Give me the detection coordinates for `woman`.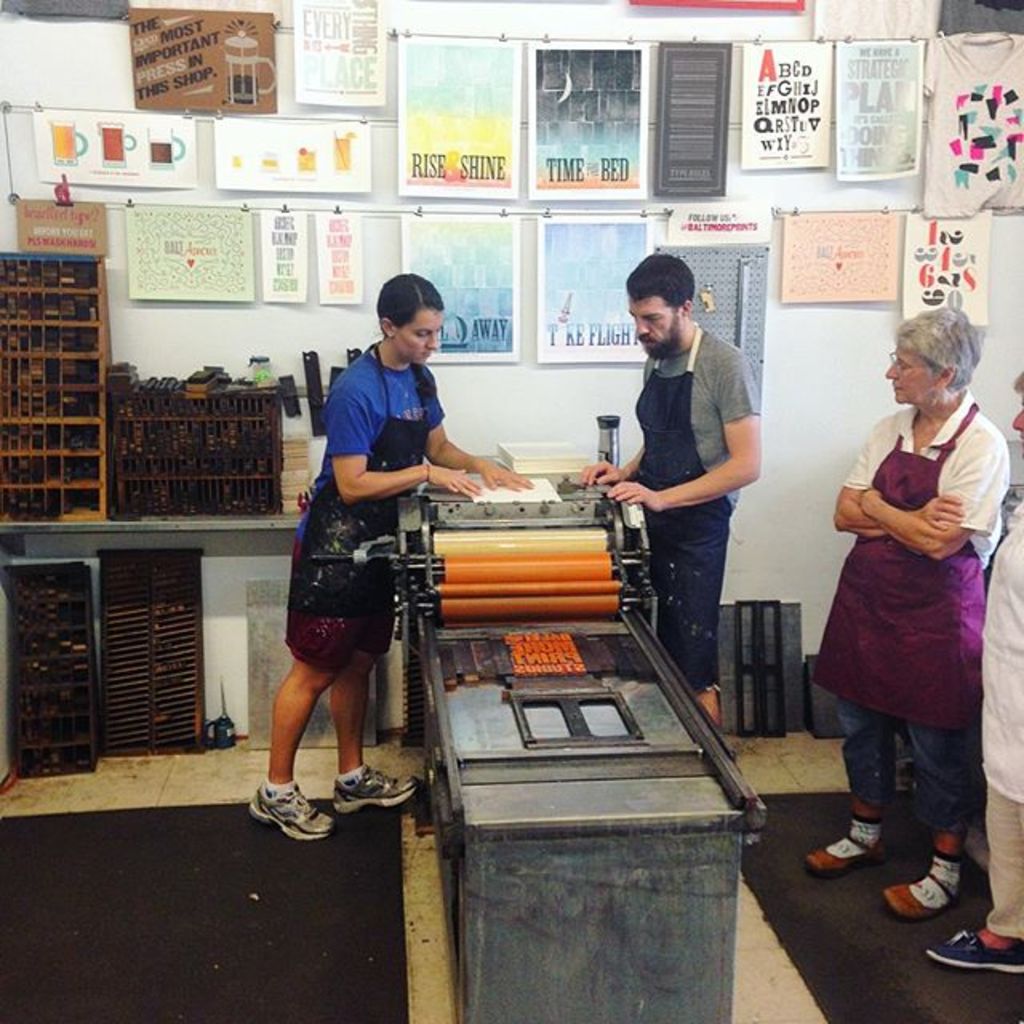
bbox=(251, 269, 539, 845).
